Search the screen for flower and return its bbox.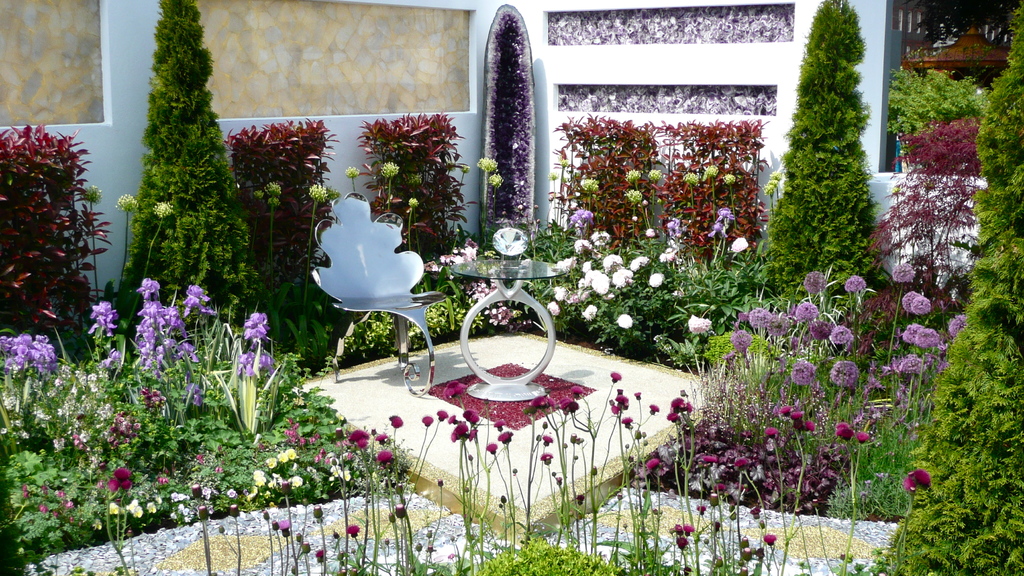
Found: {"x1": 767, "y1": 319, "x2": 787, "y2": 336}.
